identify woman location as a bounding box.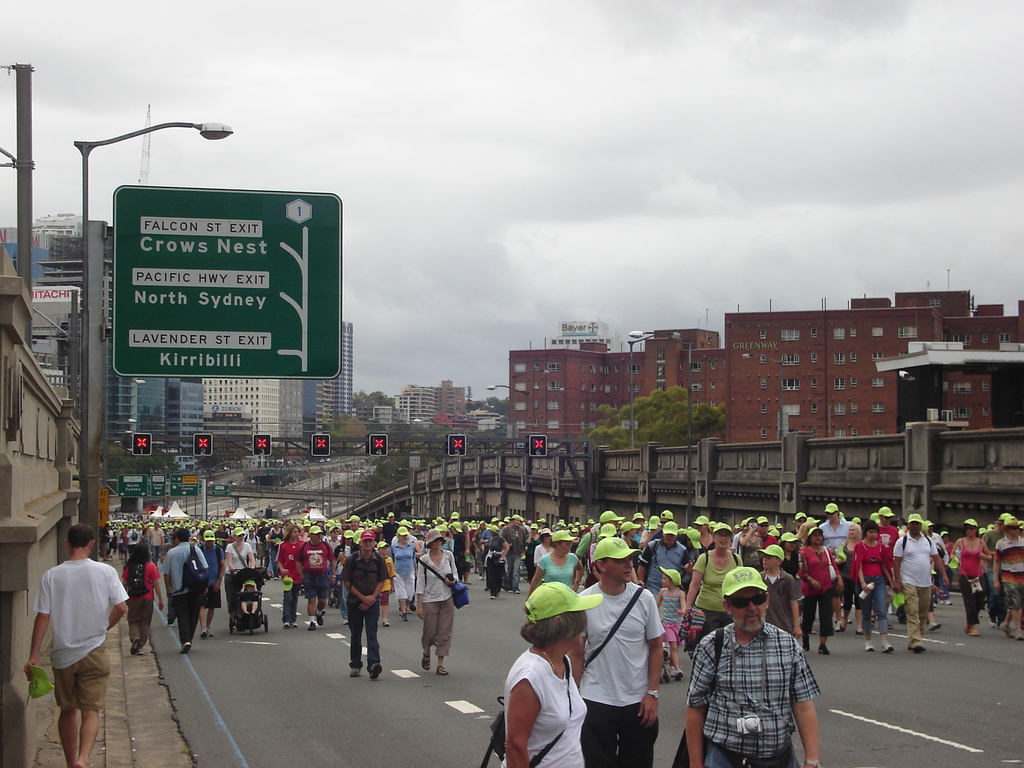
<box>390,527,418,620</box>.
